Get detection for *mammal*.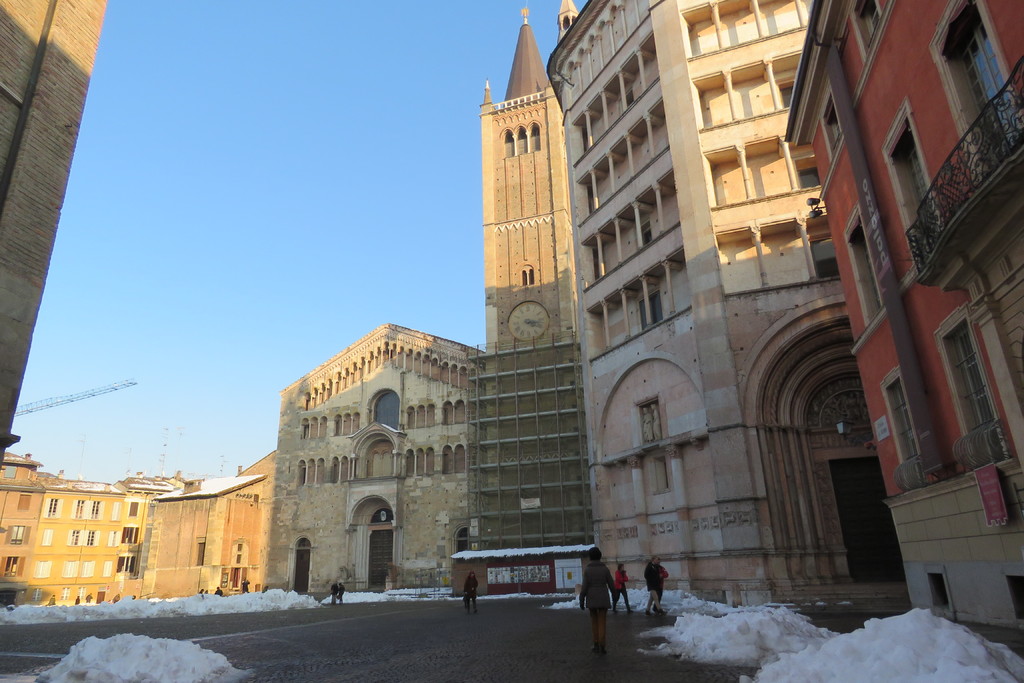
Detection: 331,580,340,605.
